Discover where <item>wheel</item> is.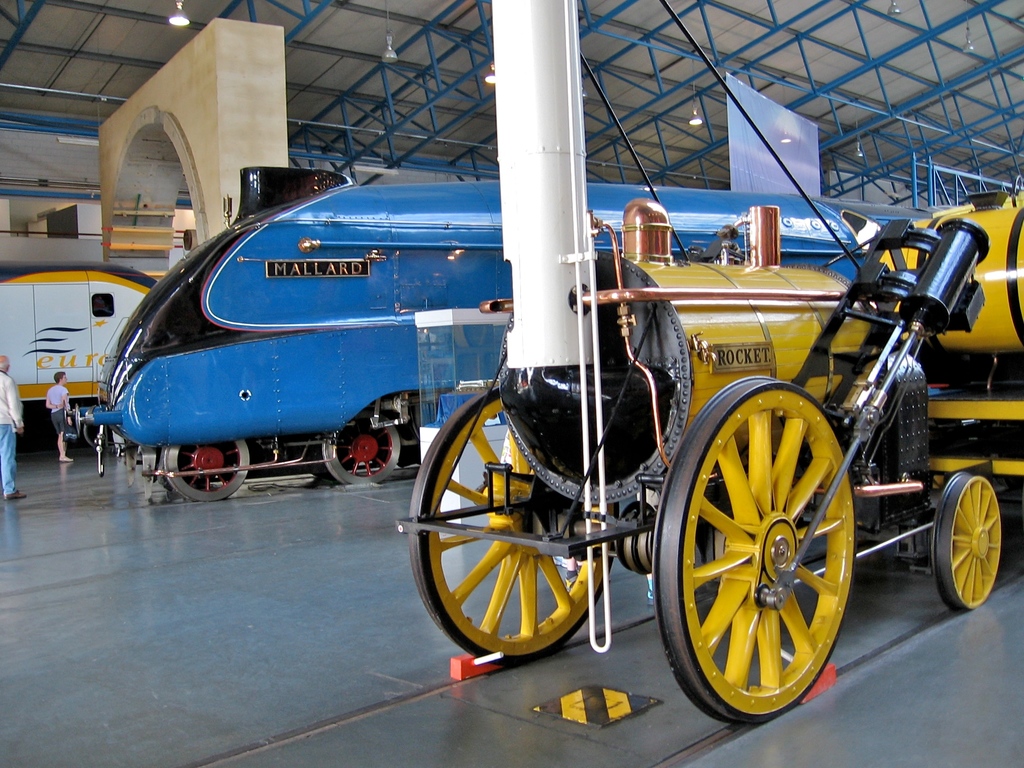
Discovered at {"left": 925, "top": 475, "right": 1004, "bottom": 611}.
